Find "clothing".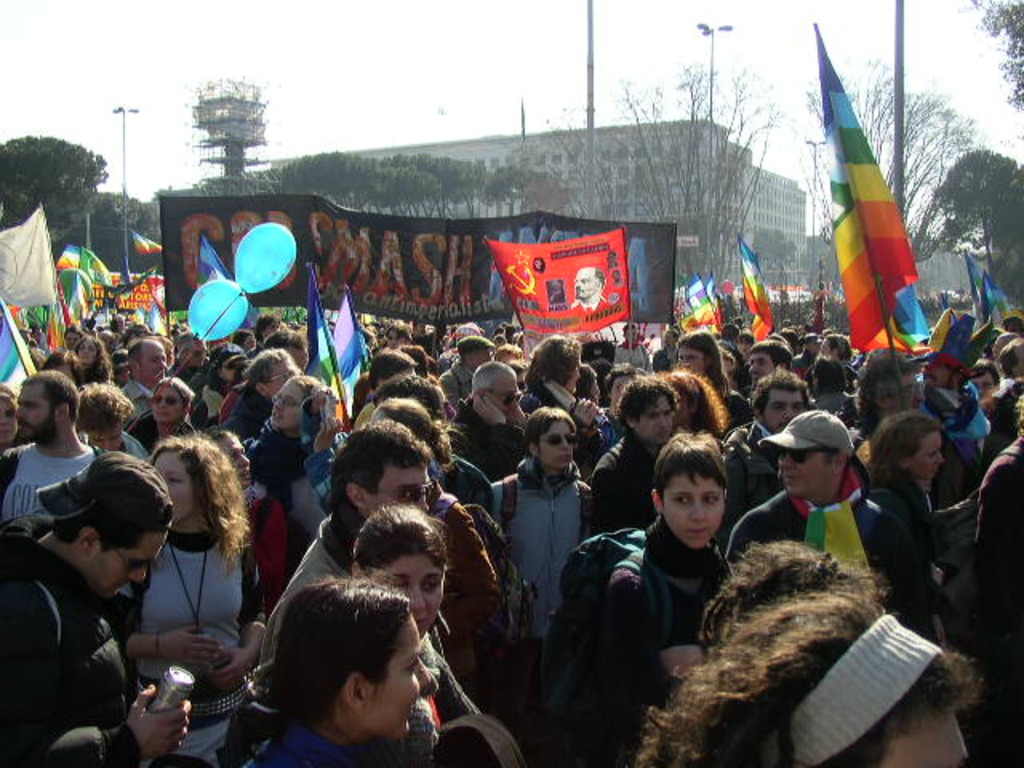
rect(378, 491, 496, 611).
